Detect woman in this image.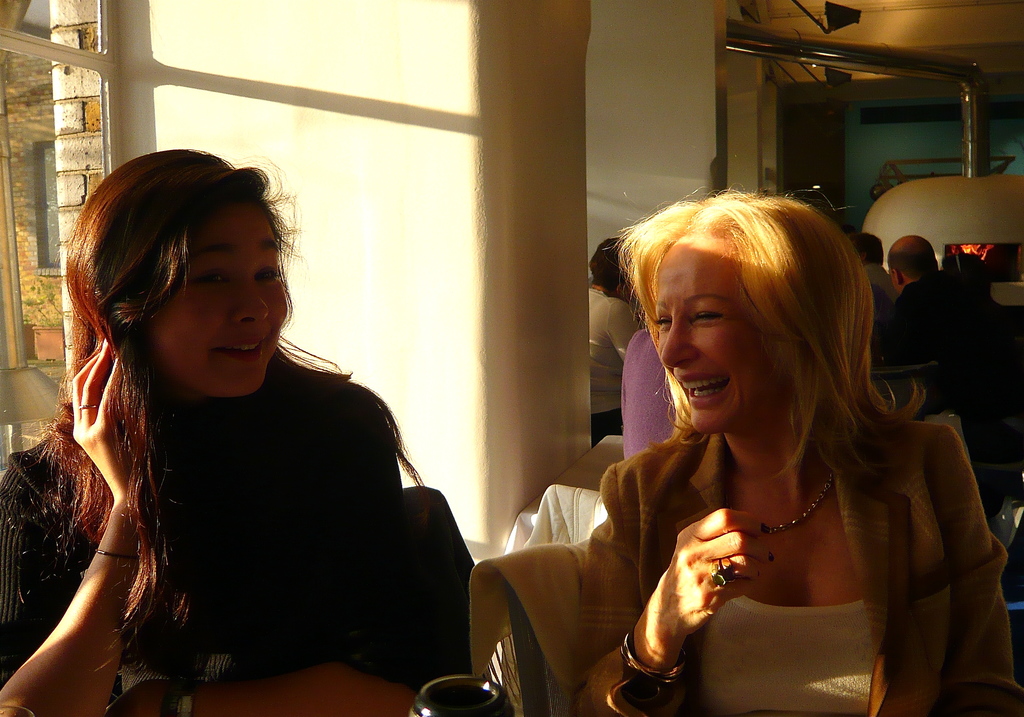
Detection: detection(0, 147, 428, 716).
